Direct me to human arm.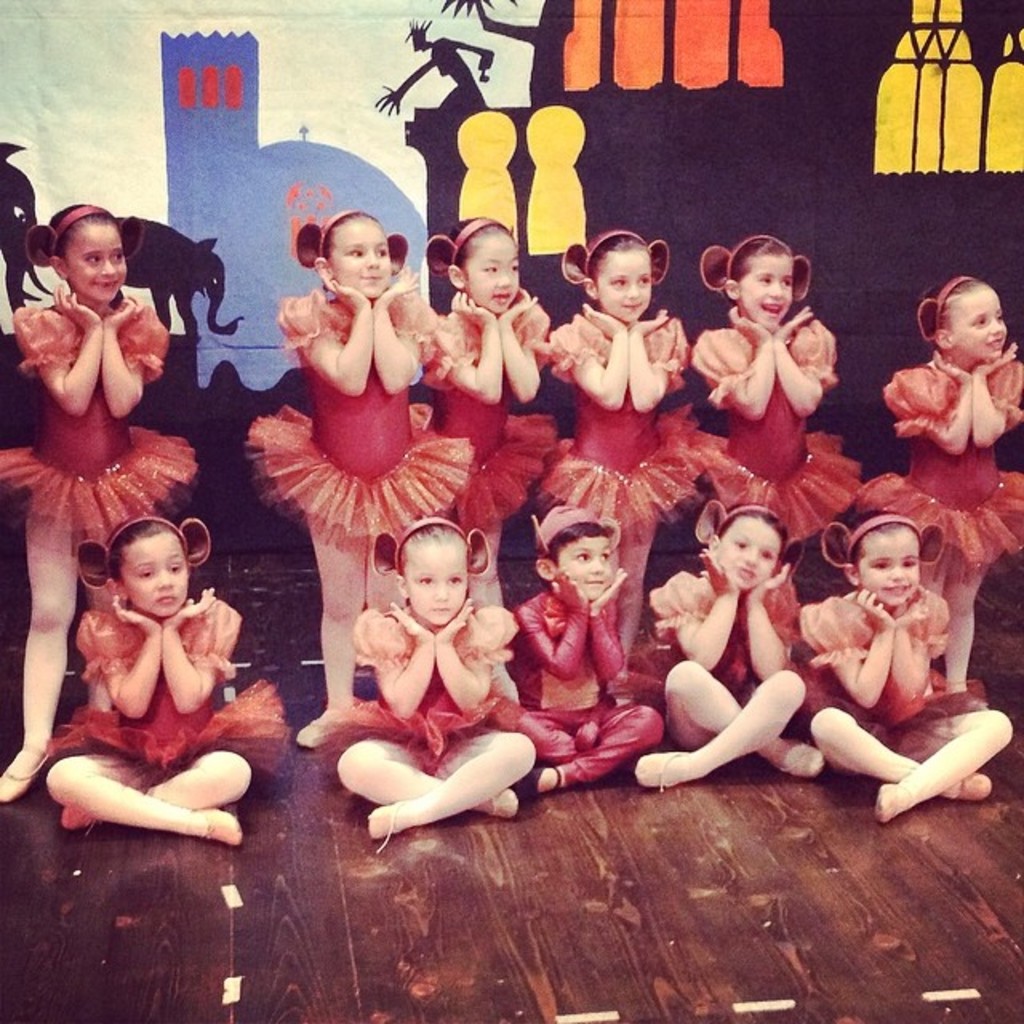
Direction: BBox(493, 285, 558, 410).
